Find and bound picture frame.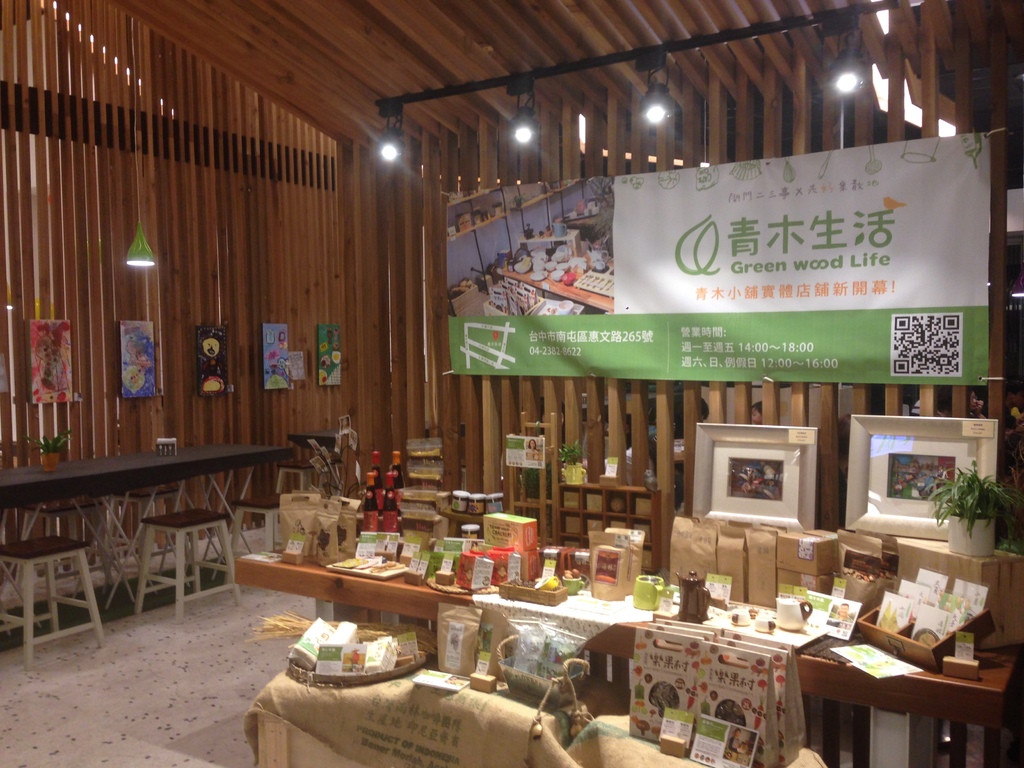
Bound: (x1=844, y1=415, x2=996, y2=542).
